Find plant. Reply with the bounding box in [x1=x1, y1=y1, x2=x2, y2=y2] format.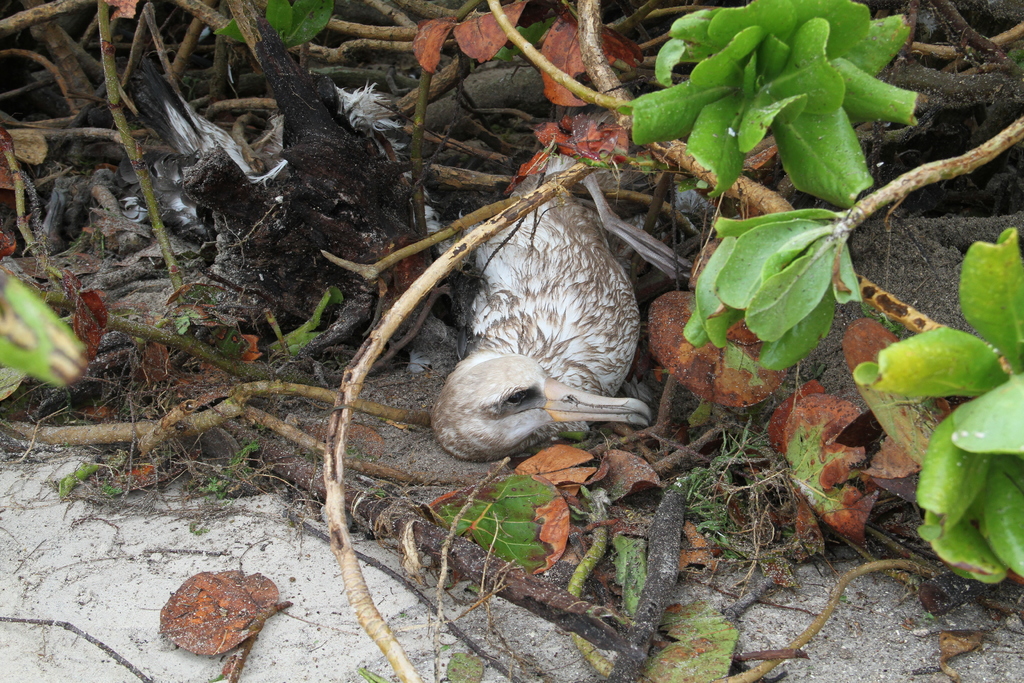
[x1=609, y1=0, x2=1023, y2=593].
